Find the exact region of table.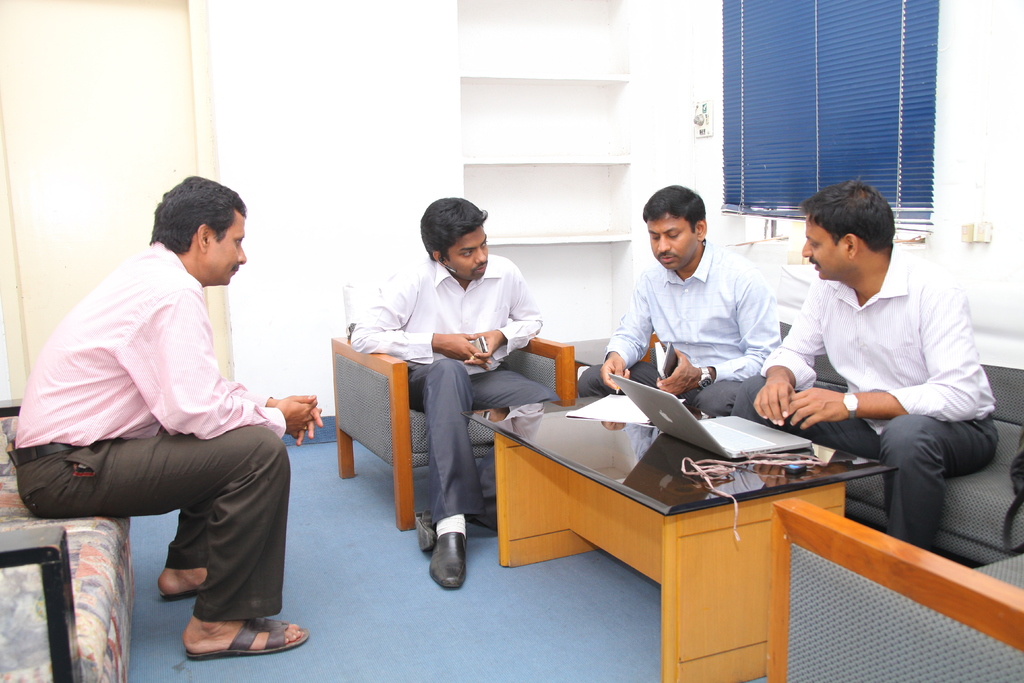
Exact region: select_region(459, 388, 902, 682).
